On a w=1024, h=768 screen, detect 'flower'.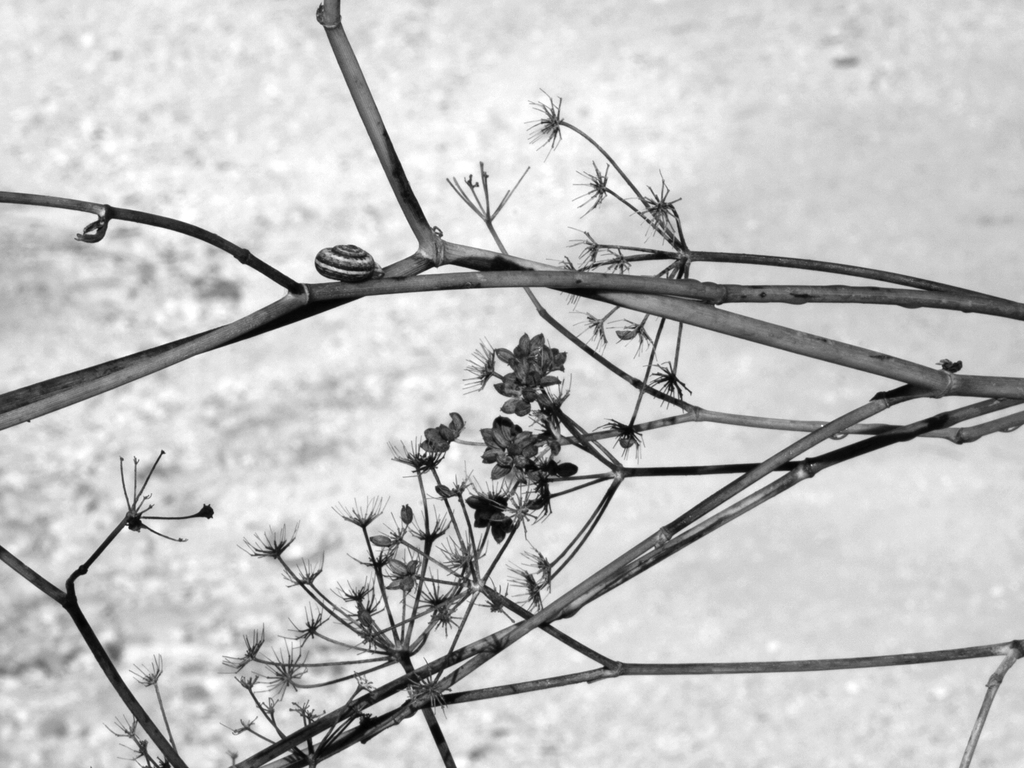
(570,159,615,217).
